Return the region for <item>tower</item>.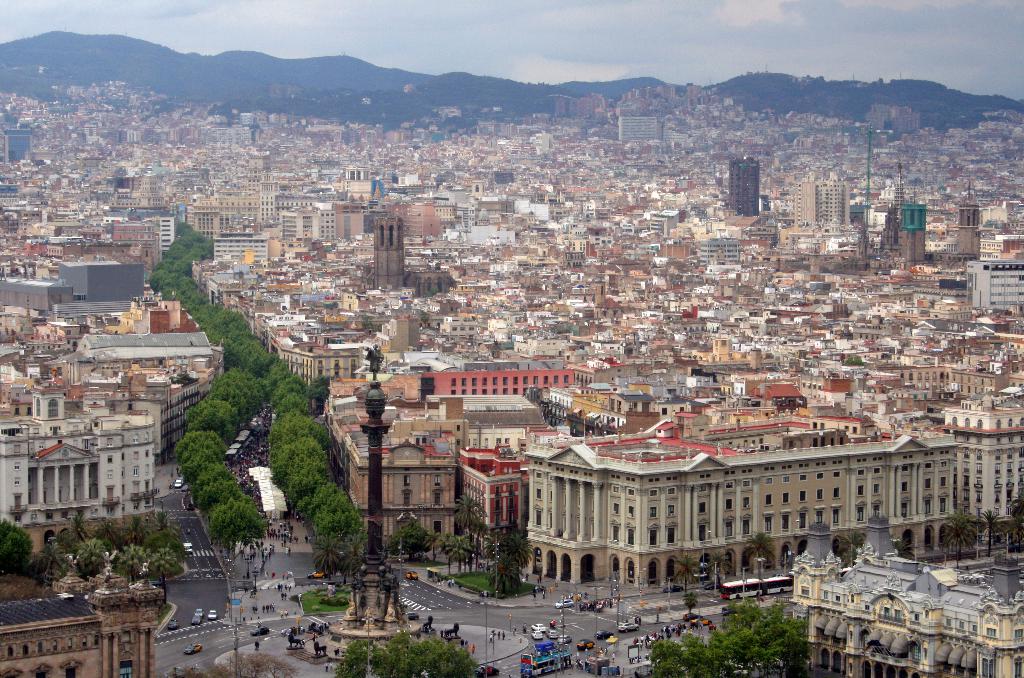
left=655, top=242, right=703, bottom=268.
